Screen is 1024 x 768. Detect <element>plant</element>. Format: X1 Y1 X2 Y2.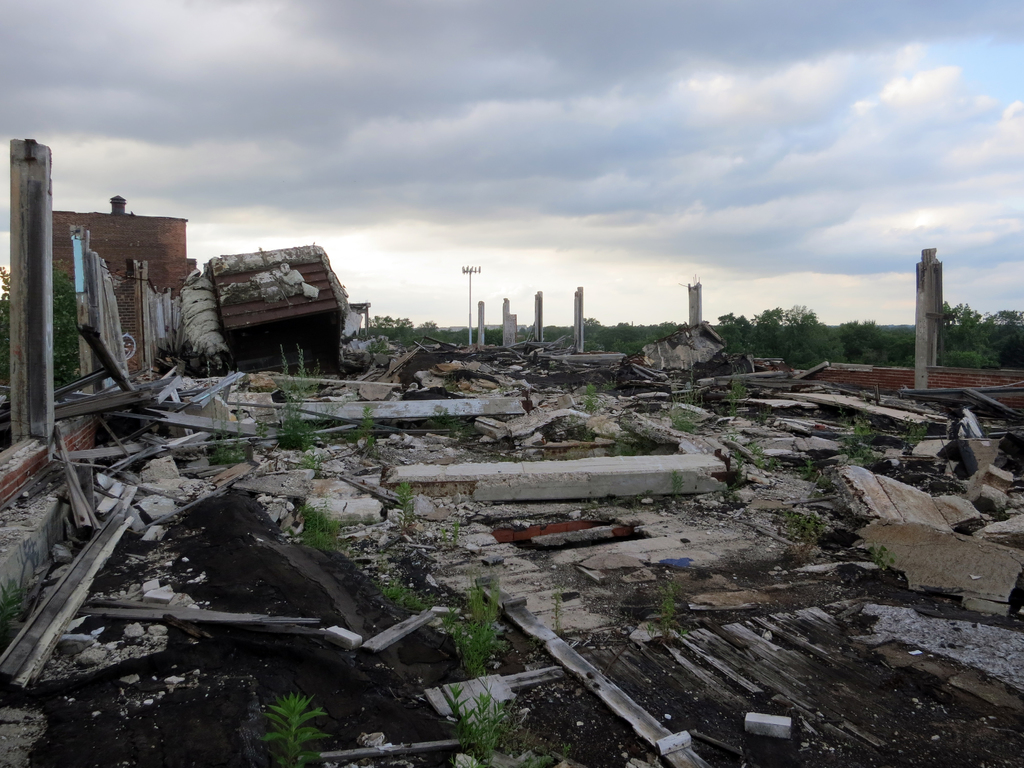
838 417 882 471.
